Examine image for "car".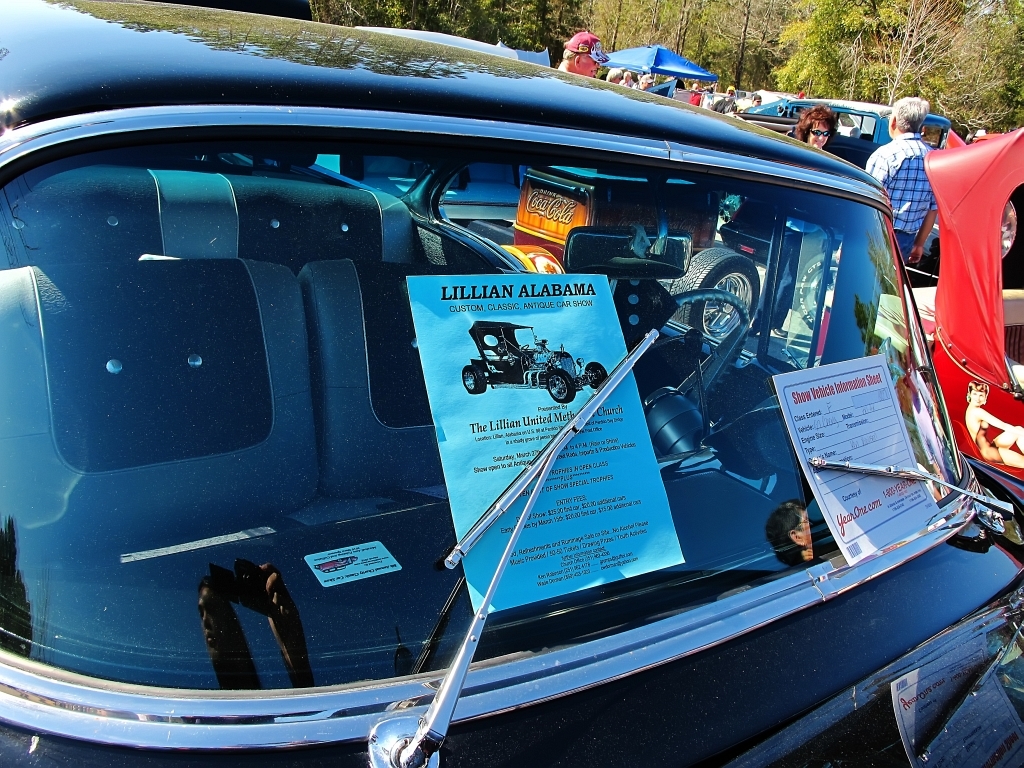
Examination result: detection(23, 67, 1023, 767).
